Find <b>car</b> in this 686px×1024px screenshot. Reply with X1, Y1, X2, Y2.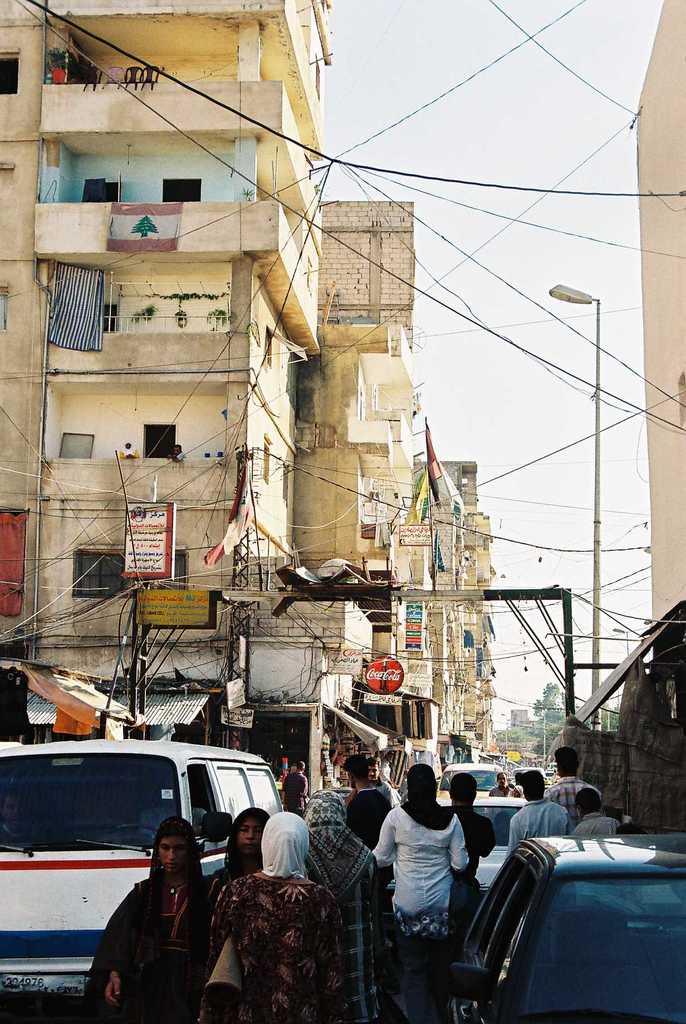
510, 765, 545, 786.
